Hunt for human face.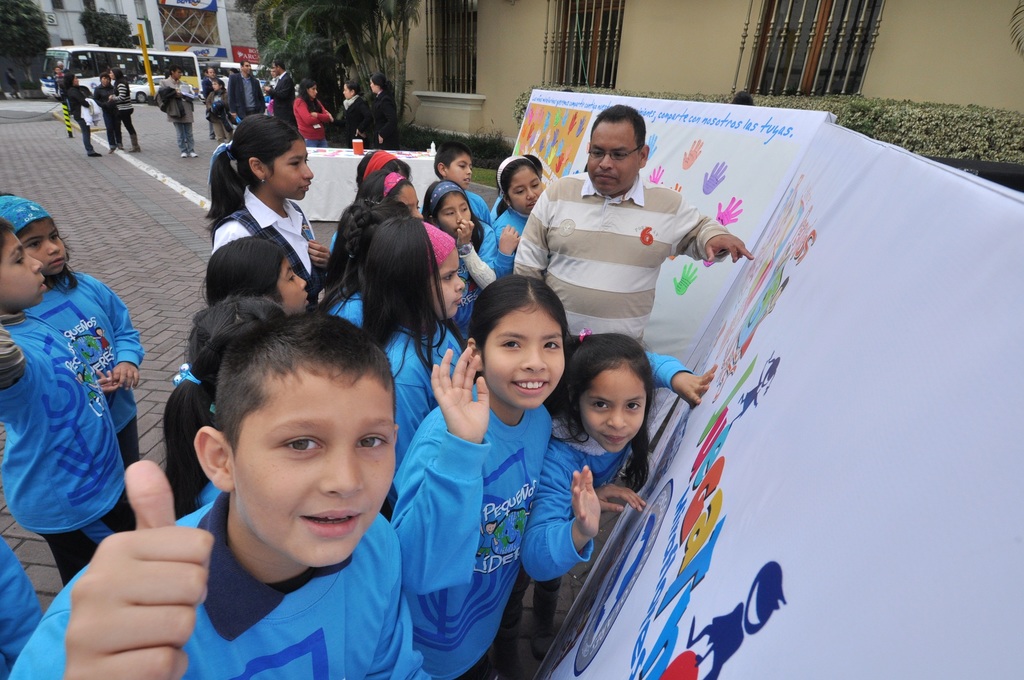
Hunted down at x1=22, y1=215, x2=65, y2=275.
